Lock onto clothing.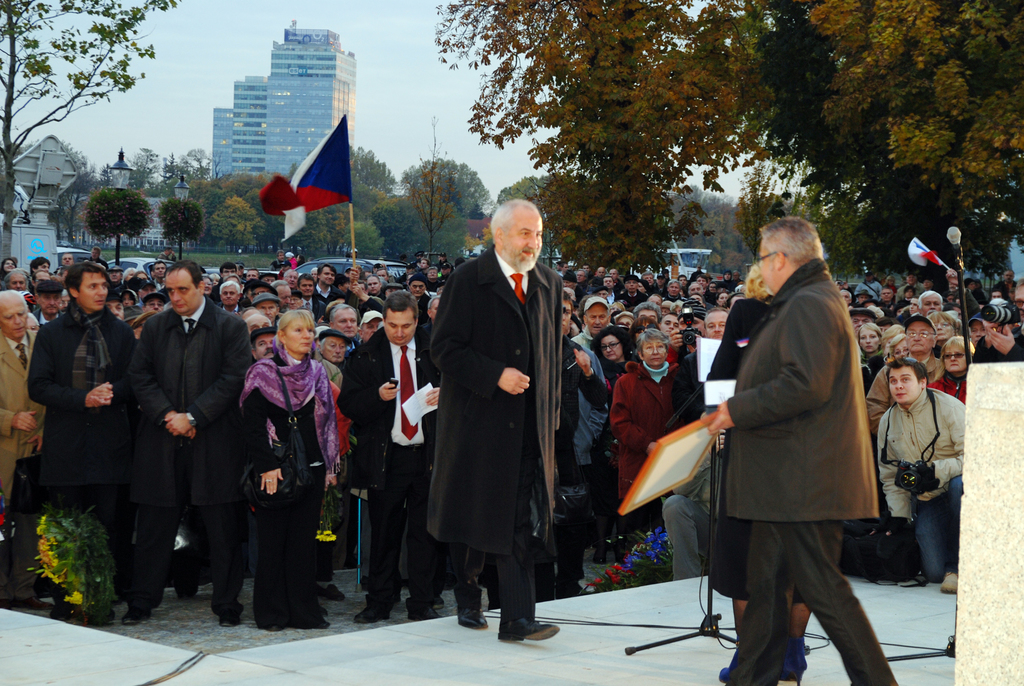
Locked: box=[605, 357, 633, 396].
